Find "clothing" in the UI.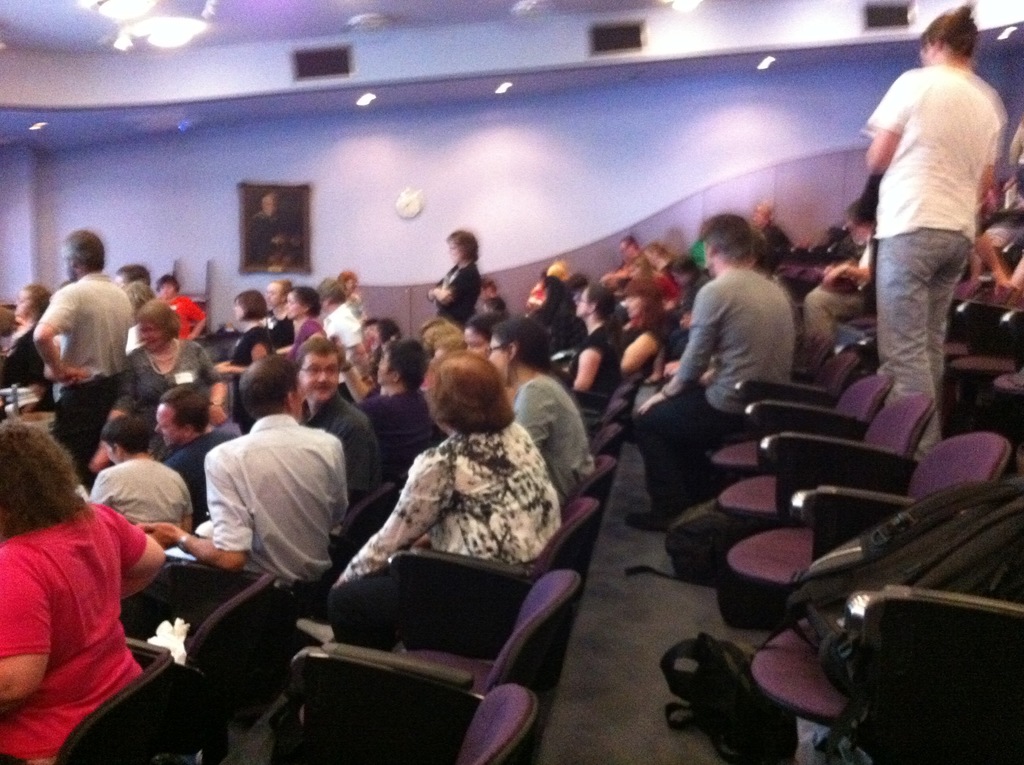
UI element at {"x1": 558, "y1": 323, "x2": 623, "y2": 394}.
